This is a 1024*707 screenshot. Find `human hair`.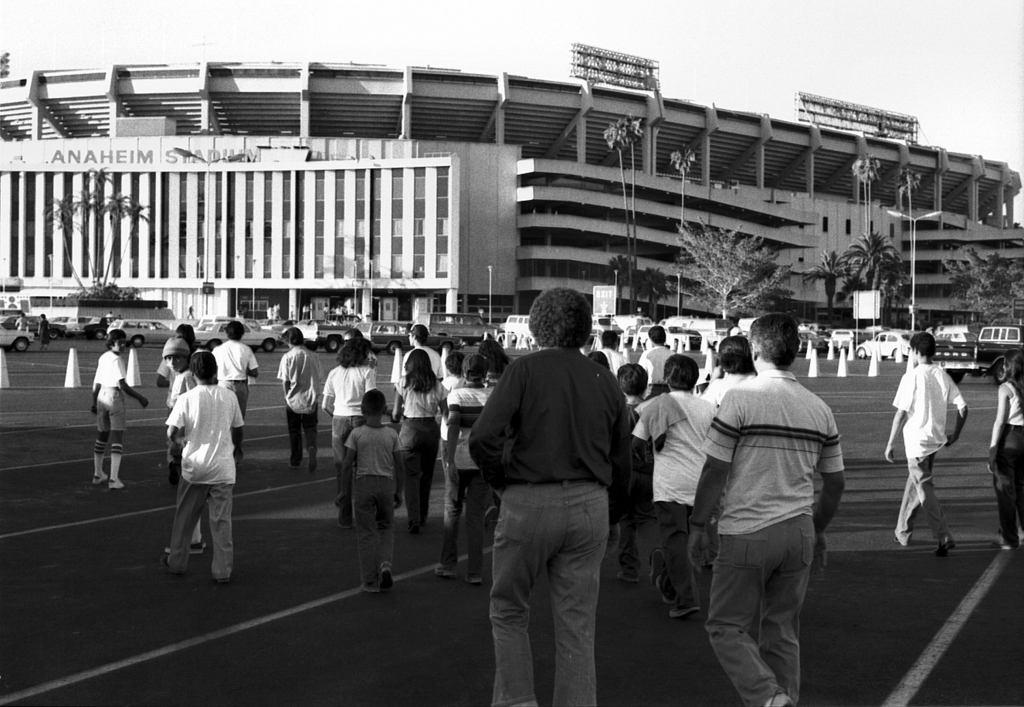
Bounding box: (x1=108, y1=330, x2=118, y2=347).
